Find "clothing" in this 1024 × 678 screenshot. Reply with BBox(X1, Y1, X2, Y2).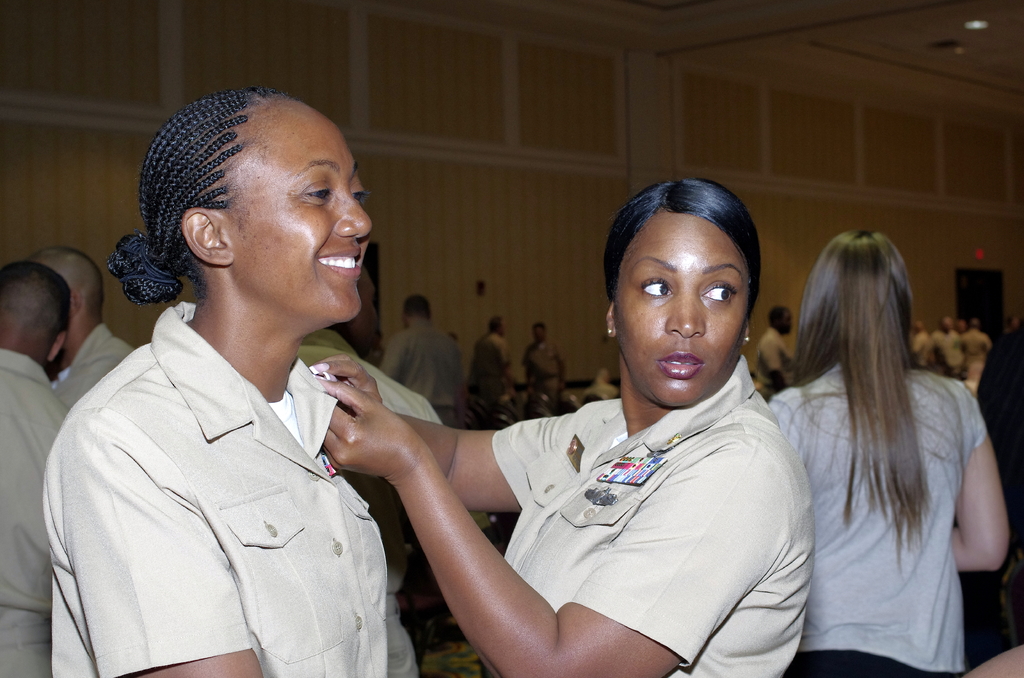
BBox(527, 342, 562, 418).
